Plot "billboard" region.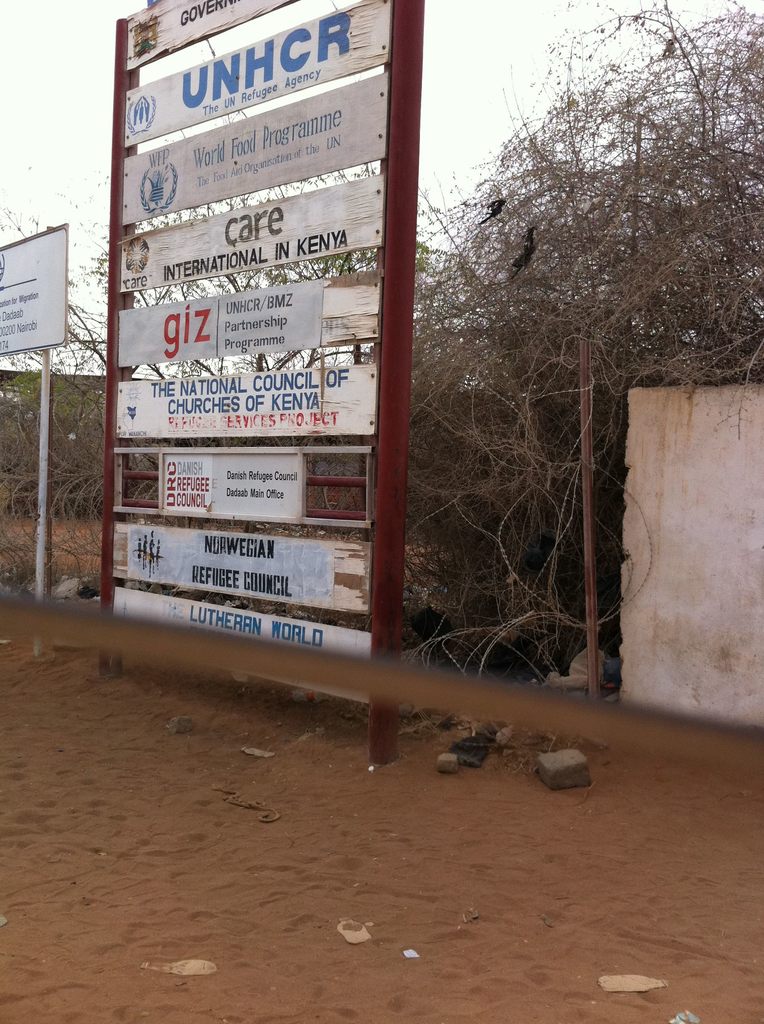
Plotted at box=[127, 0, 385, 156].
